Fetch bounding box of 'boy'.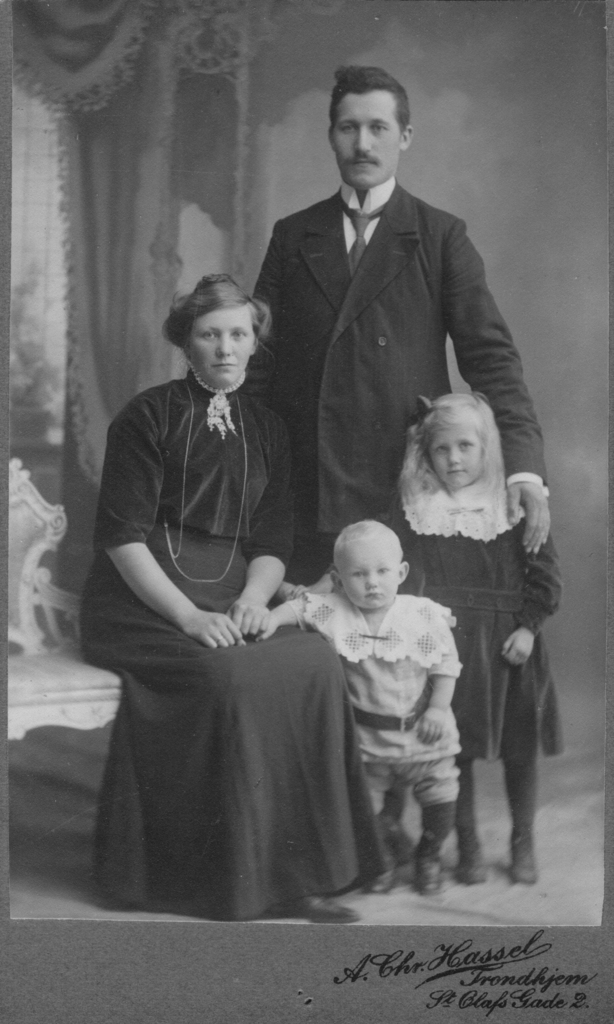
Bbox: [x1=270, y1=525, x2=461, y2=892].
